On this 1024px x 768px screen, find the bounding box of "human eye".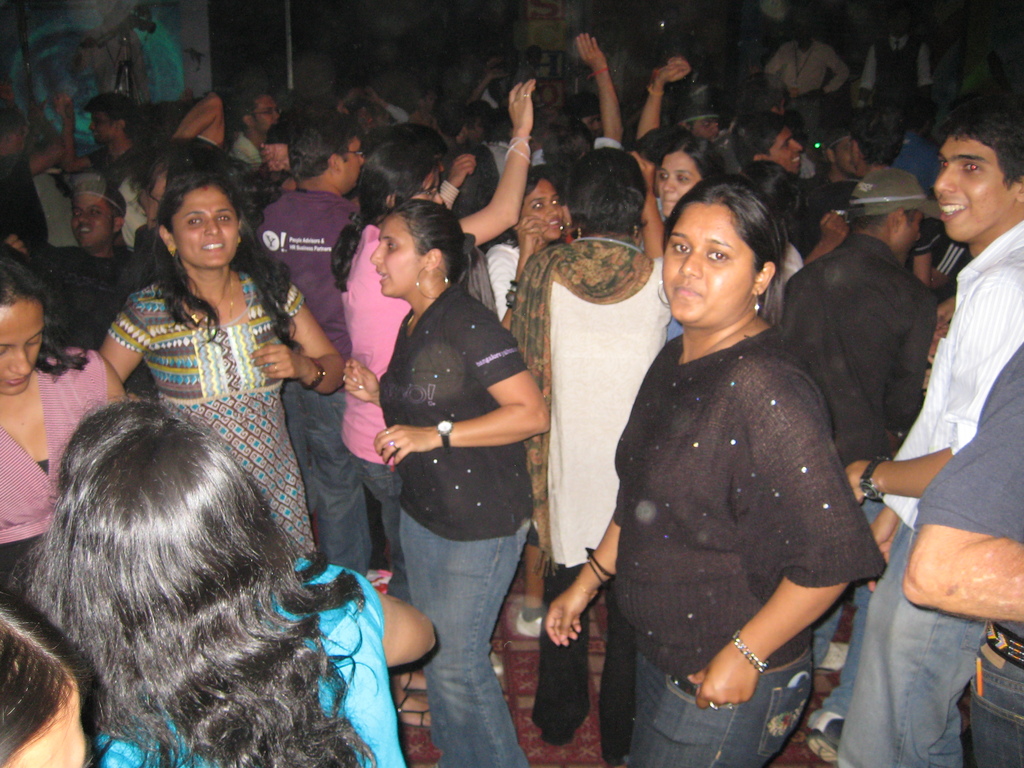
Bounding box: (x1=935, y1=156, x2=946, y2=172).
